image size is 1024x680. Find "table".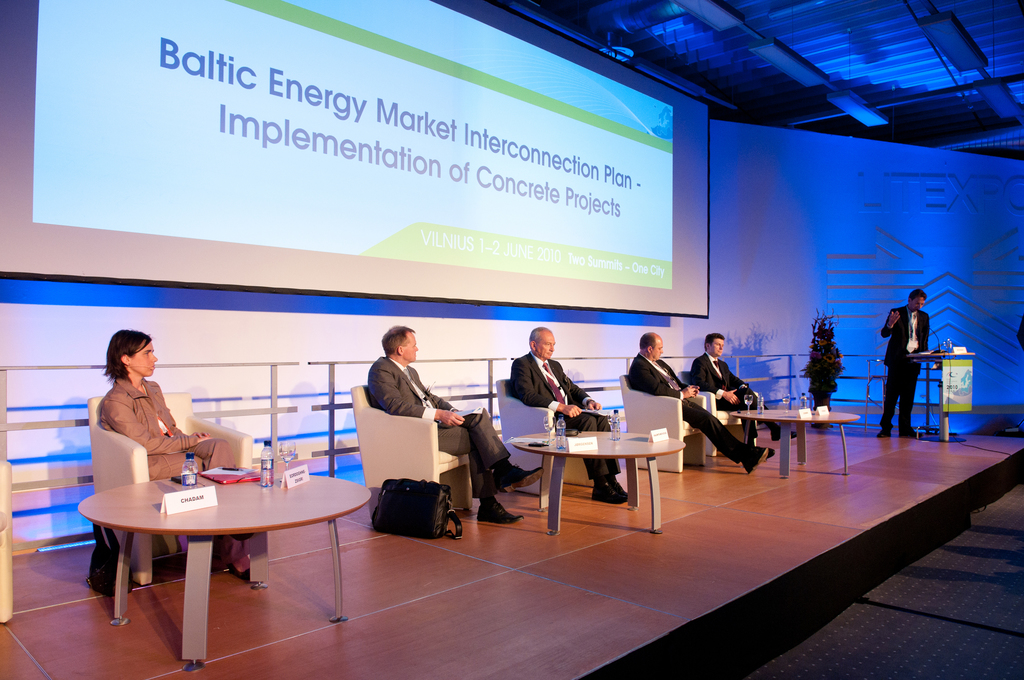
[x1=83, y1=456, x2=369, y2=651].
